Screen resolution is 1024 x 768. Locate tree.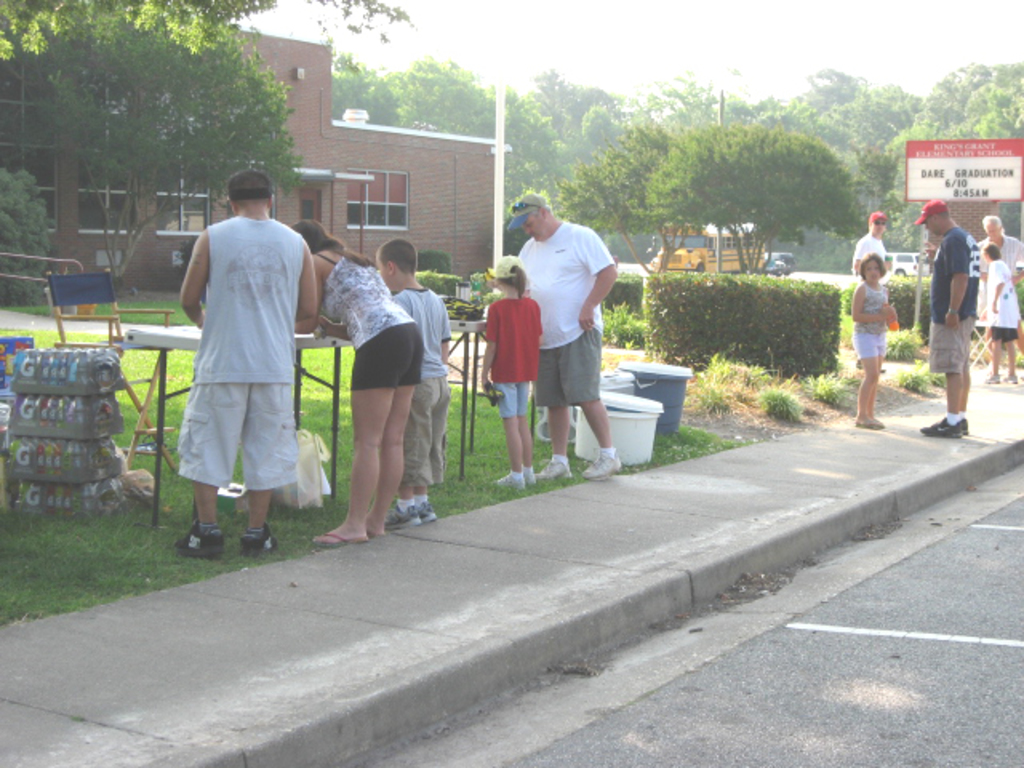
(770, 62, 864, 141).
